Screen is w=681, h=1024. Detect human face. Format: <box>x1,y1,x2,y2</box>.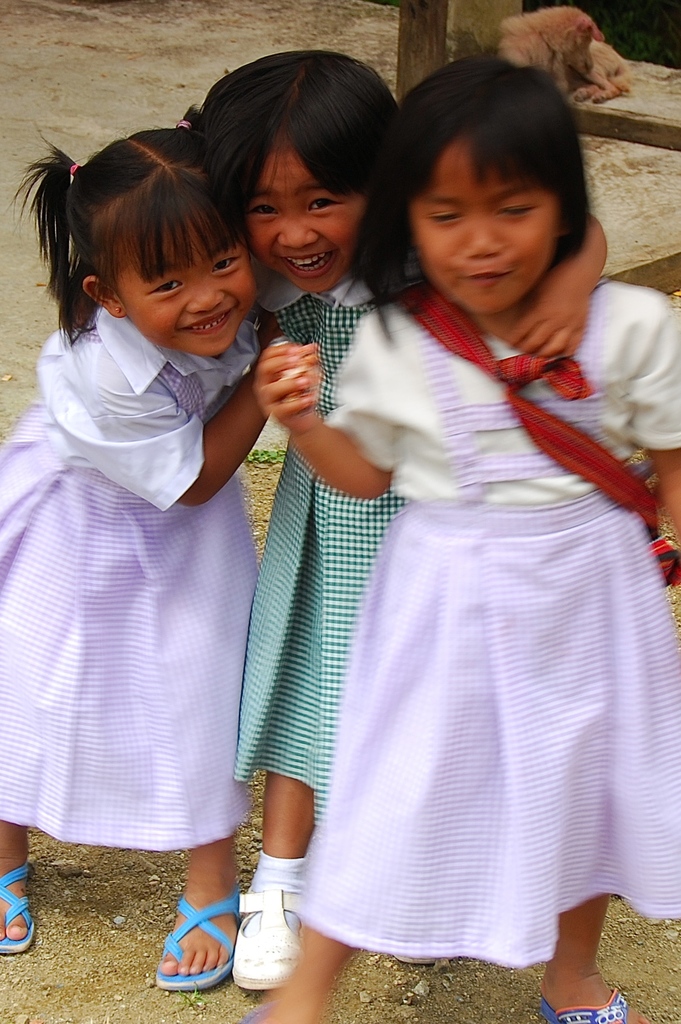
<box>238,140,362,292</box>.
